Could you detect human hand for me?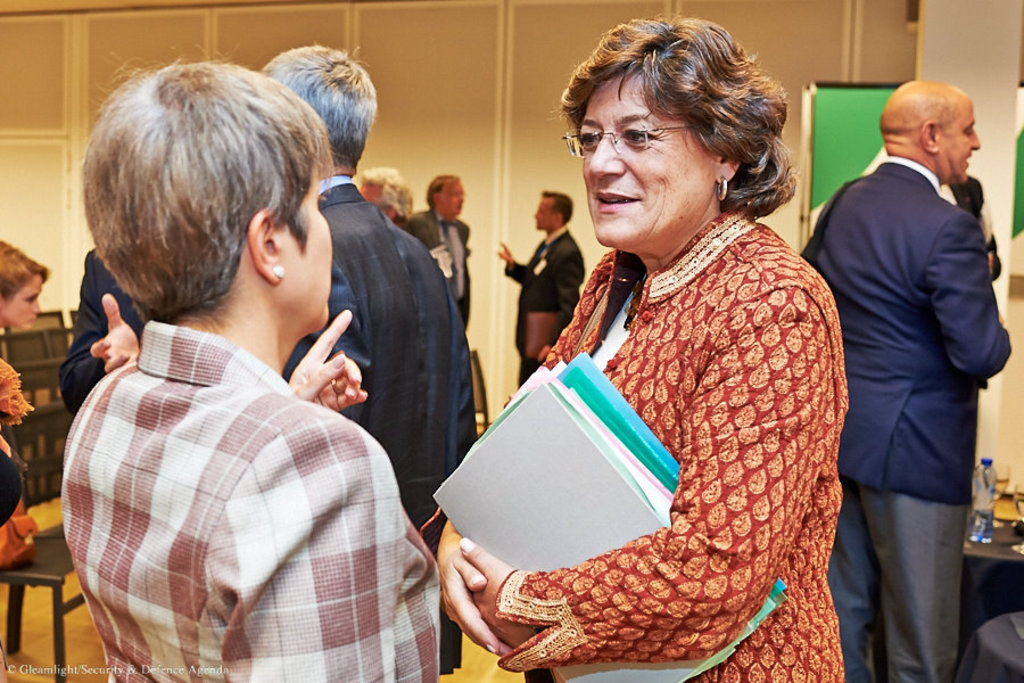
Detection result: box(433, 519, 502, 652).
